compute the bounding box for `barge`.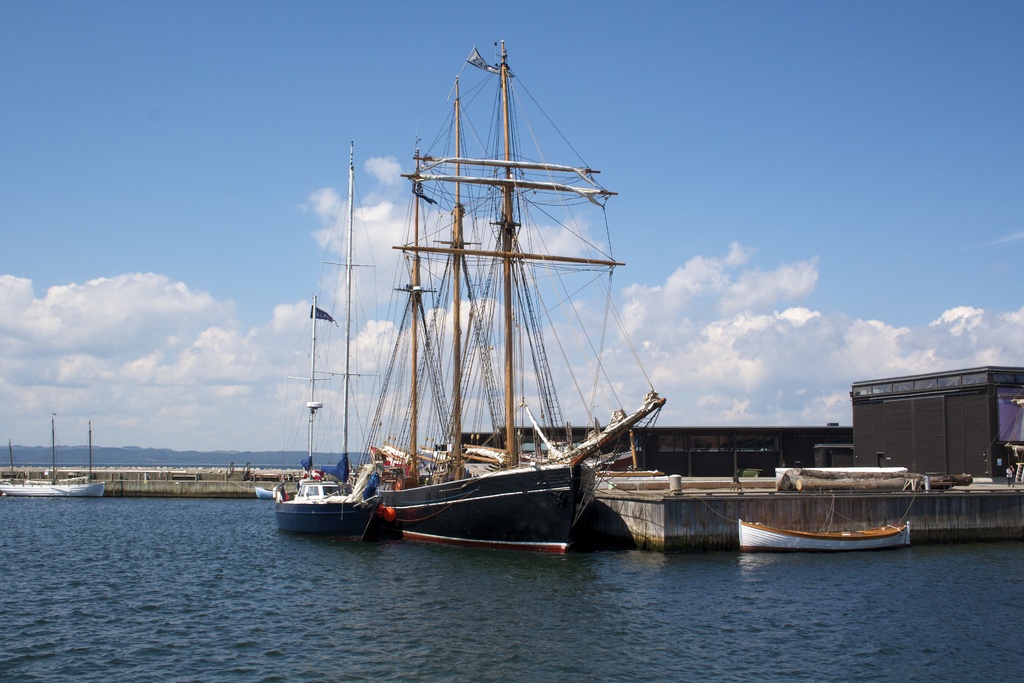
crop(737, 516, 911, 554).
